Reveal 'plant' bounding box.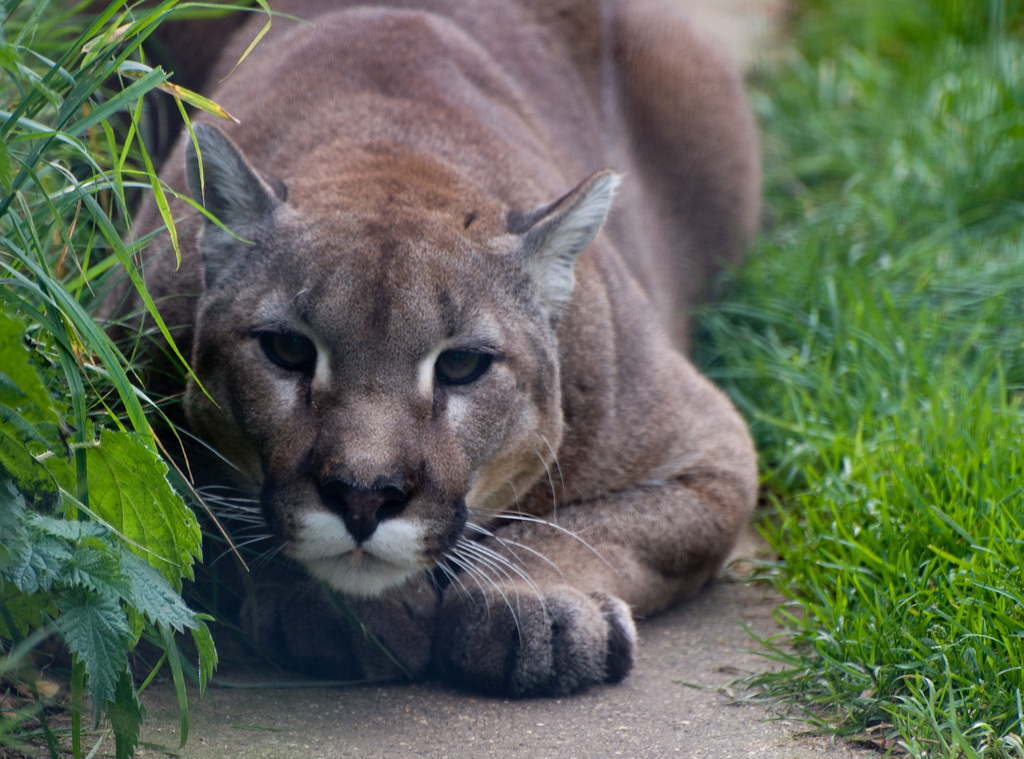
Revealed: locate(0, 289, 219, 758).
